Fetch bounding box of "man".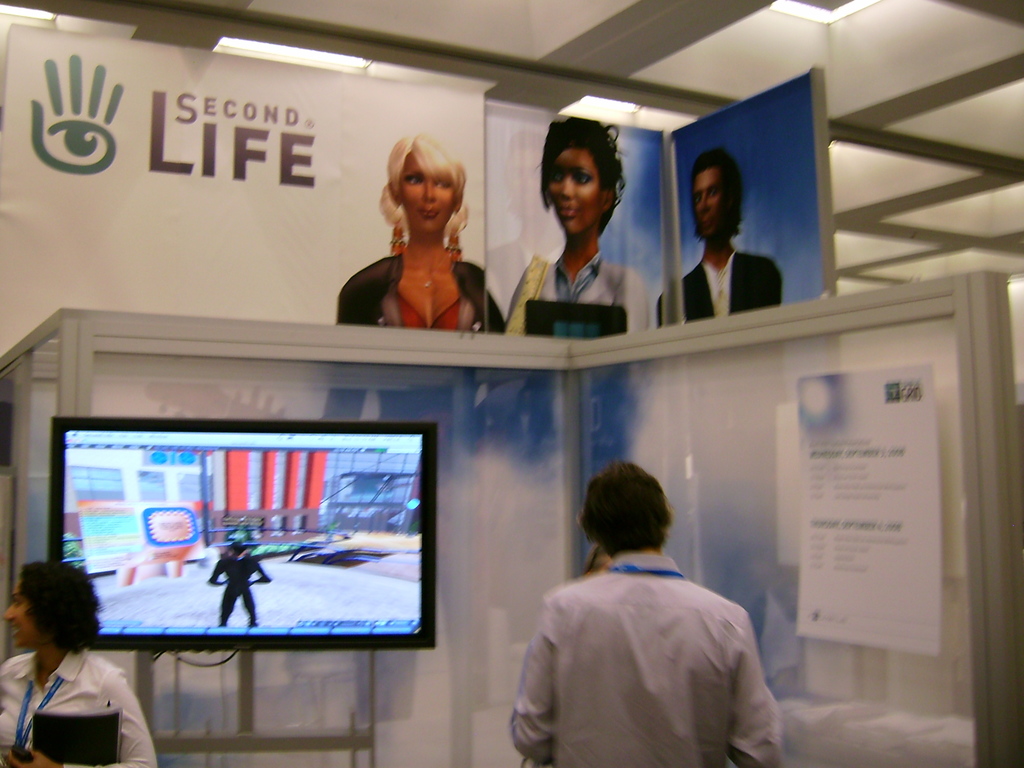
Bbox: <region>659, 148, 785, 333</region>.
